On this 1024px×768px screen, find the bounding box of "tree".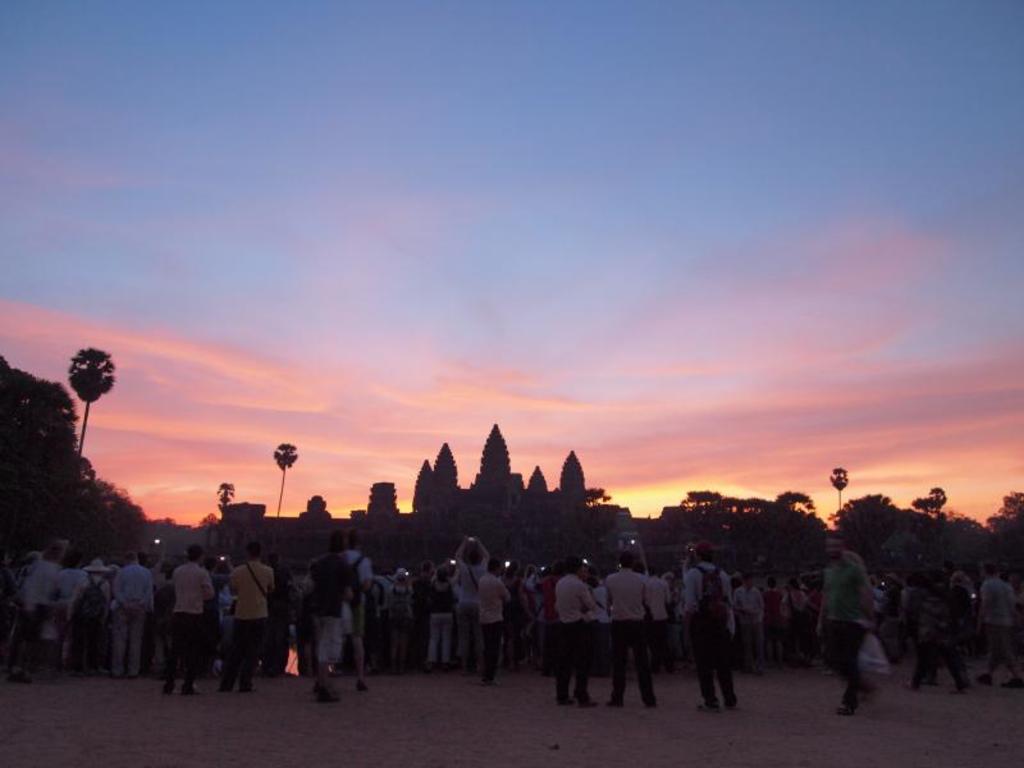
Bounding box: box=[938, 507, 991, 600].
